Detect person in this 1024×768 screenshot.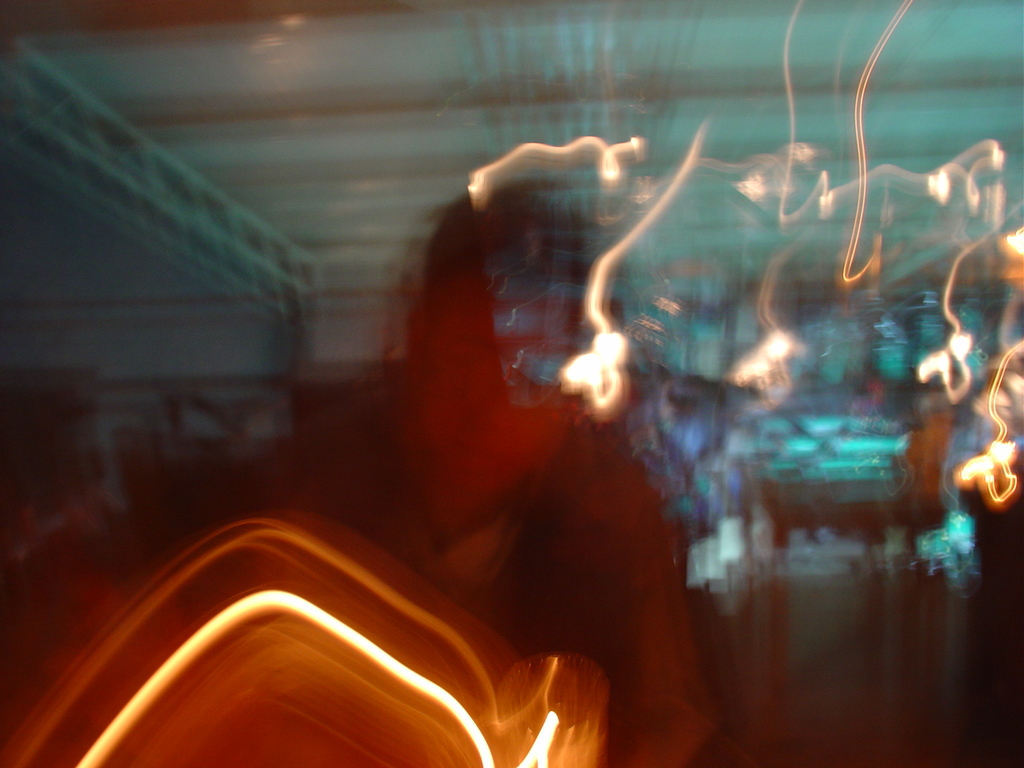
Detection: <region>242, 180, 721, 767</region>.
